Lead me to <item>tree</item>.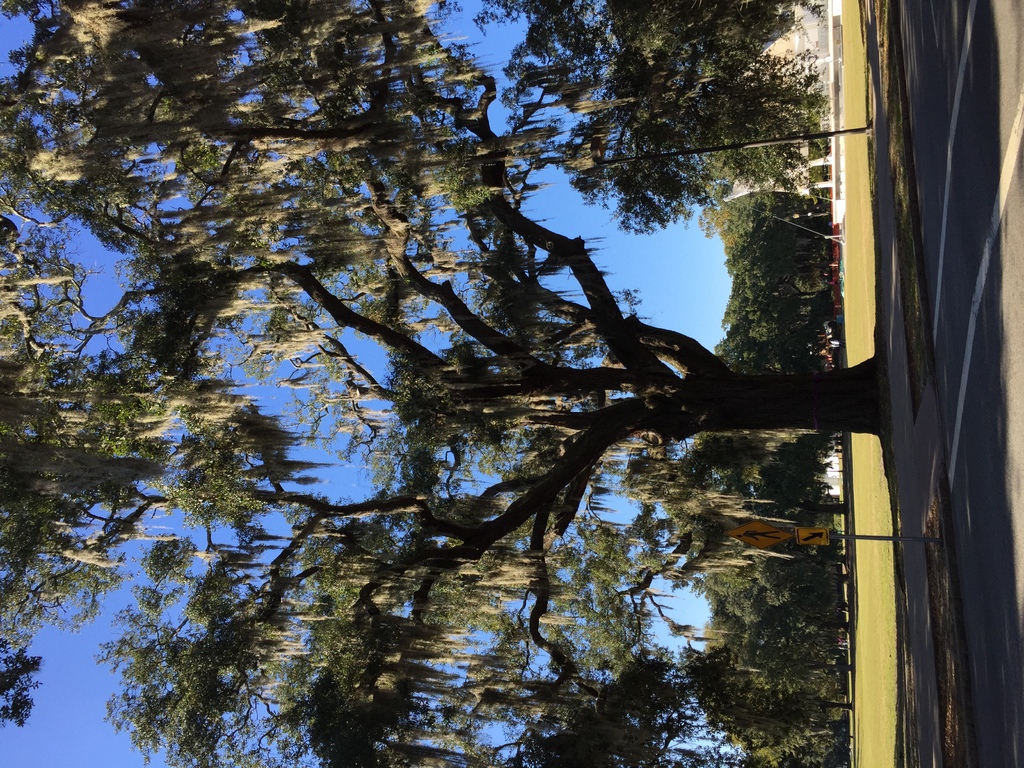
Lead to [626, 436, 864, 611].
